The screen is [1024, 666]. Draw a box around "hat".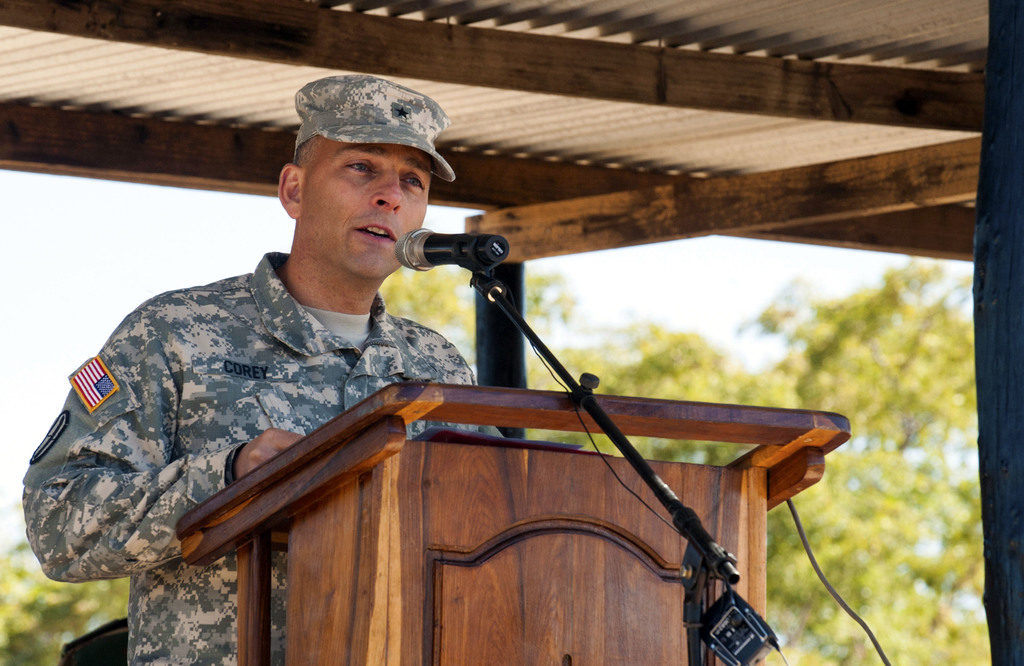
bbox(295, 75, 456, 186).
